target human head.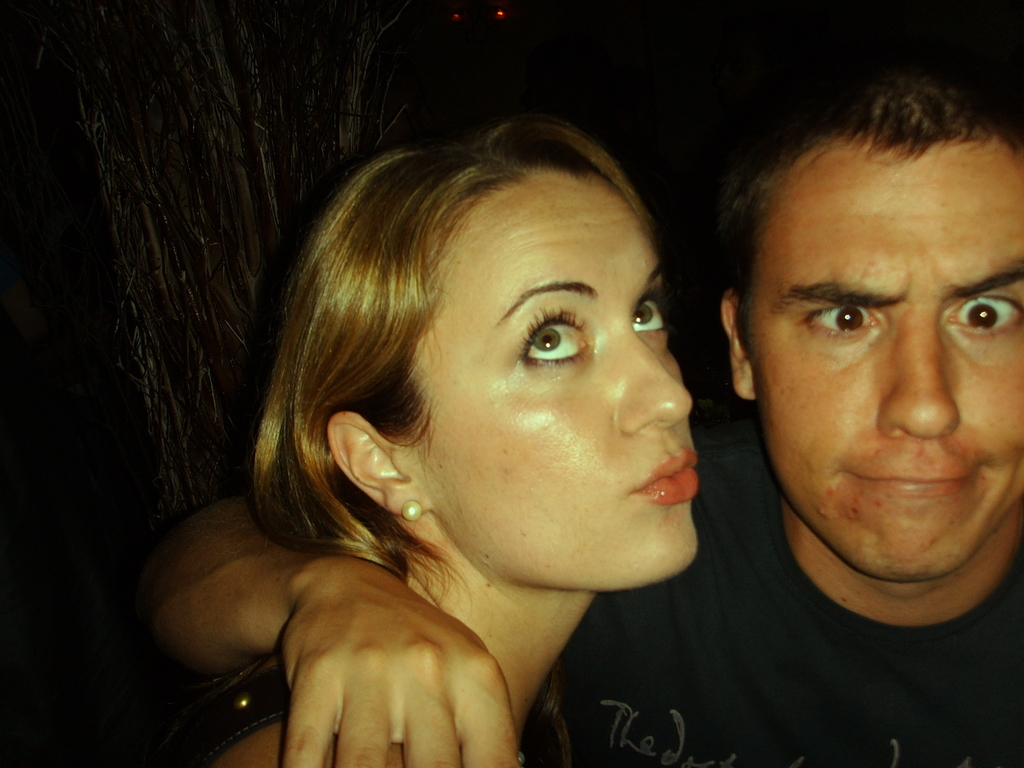
Target region: bbox=(299, 119, 714, 577).
